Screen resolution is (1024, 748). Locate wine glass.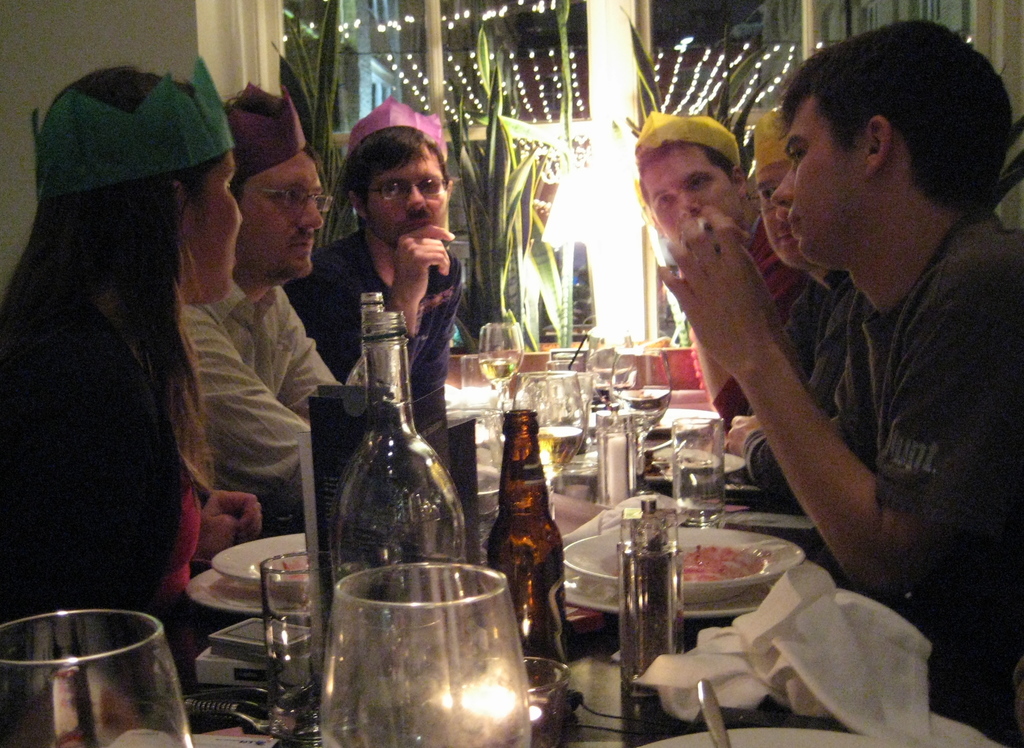
detection(0, 608, 195, 747).
